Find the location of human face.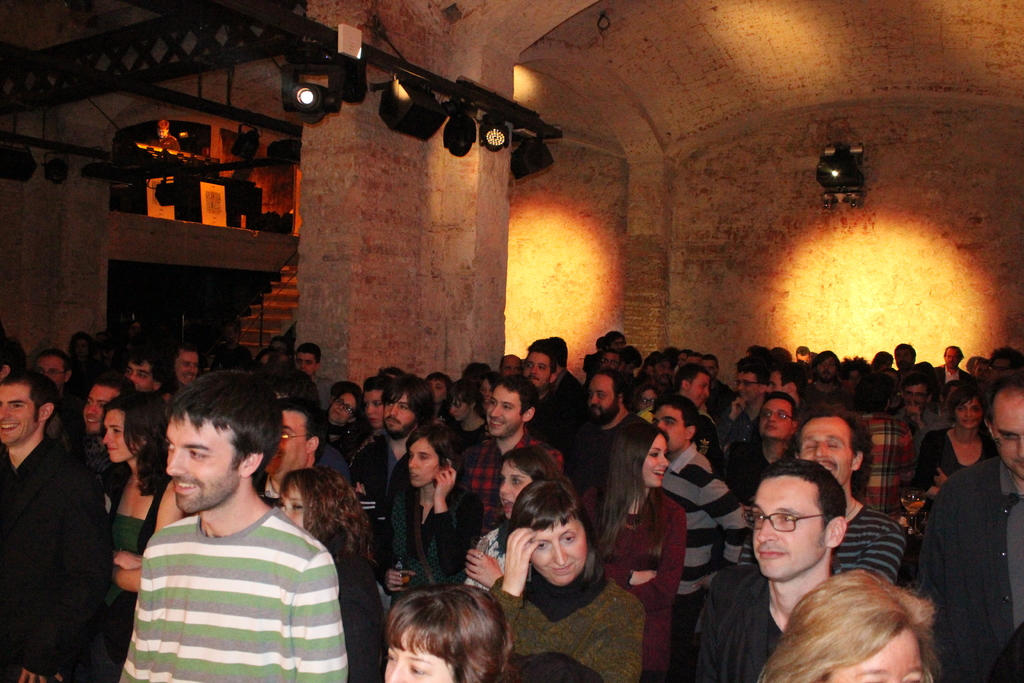
Location: rect(794, 404, 861, 483).
